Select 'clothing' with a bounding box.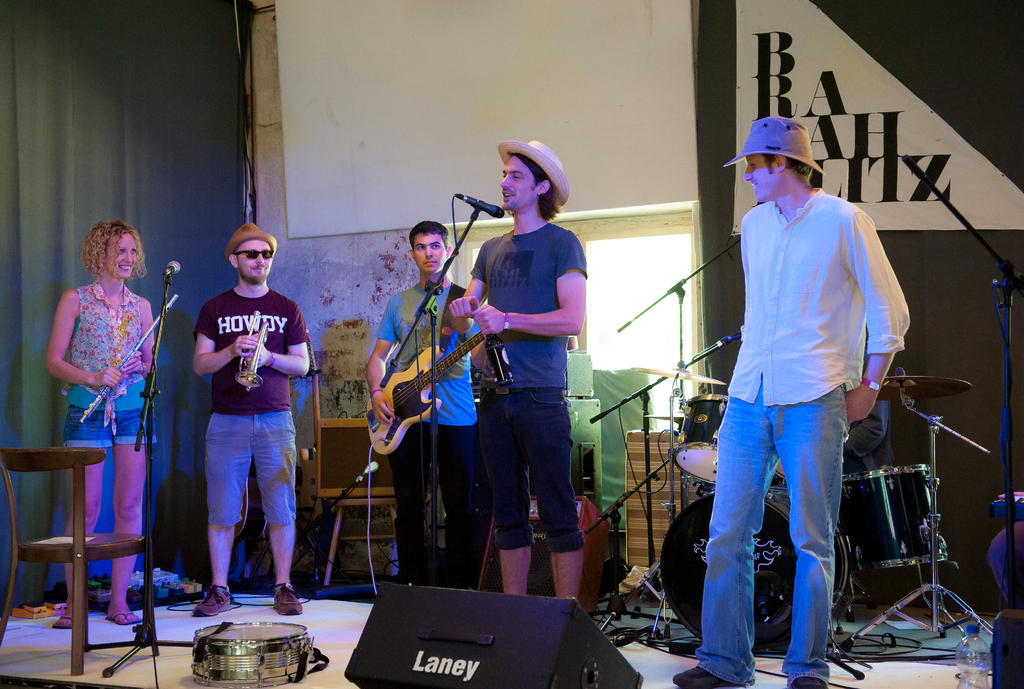
{"x1": 698, "y1": 184, "x2": 909, "y2": 687}.
